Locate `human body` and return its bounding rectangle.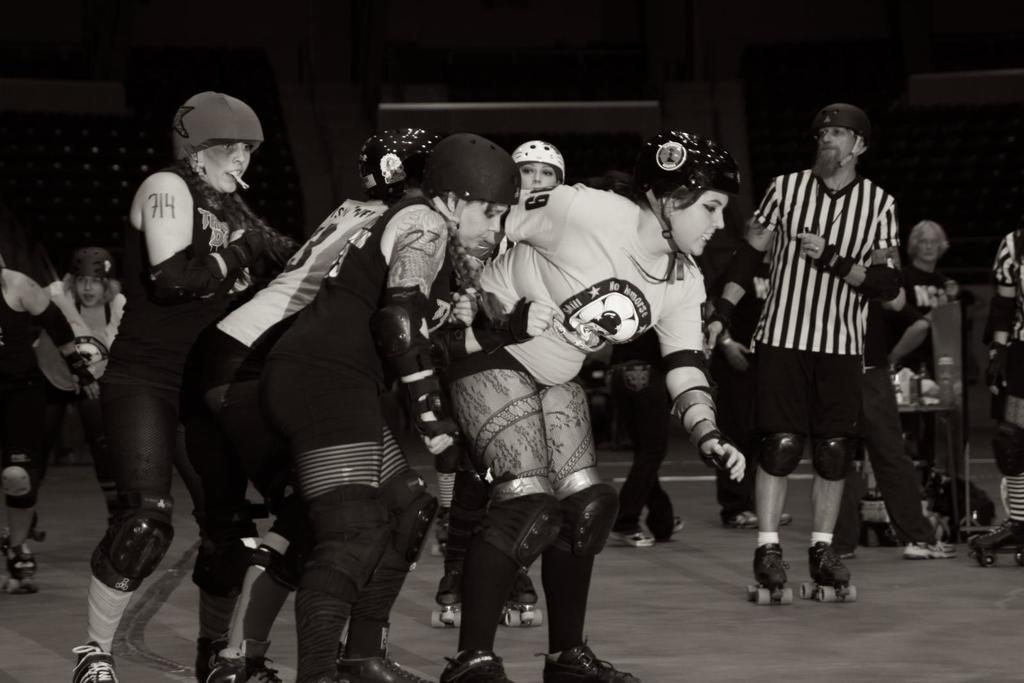
bbox(988, 223, 1023, 553).
